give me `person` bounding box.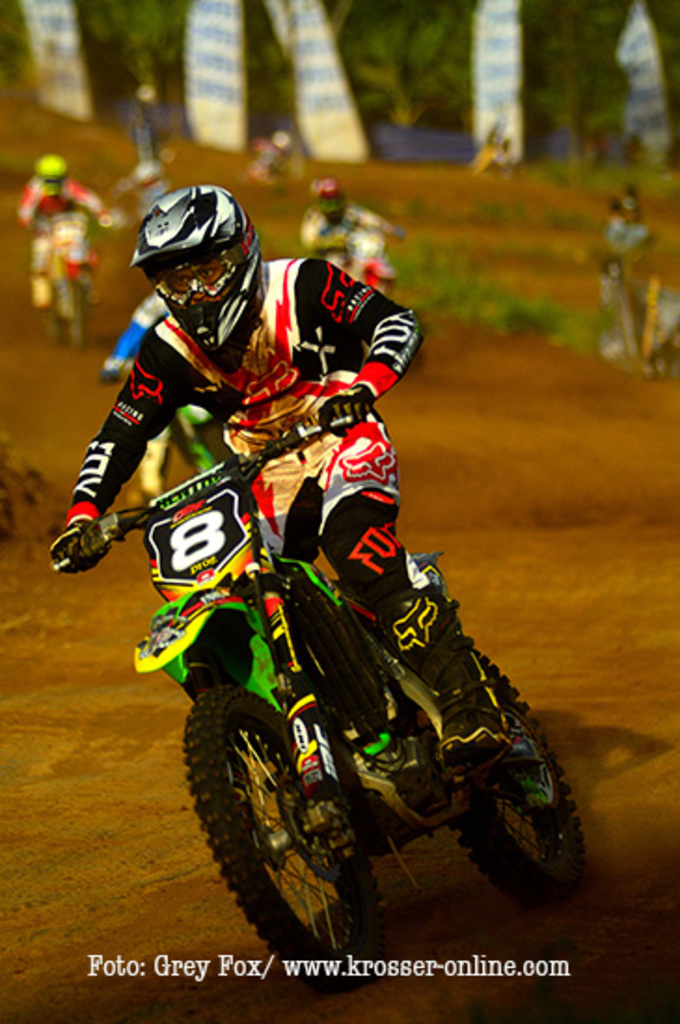
rect(292, 177, 401, 298).
